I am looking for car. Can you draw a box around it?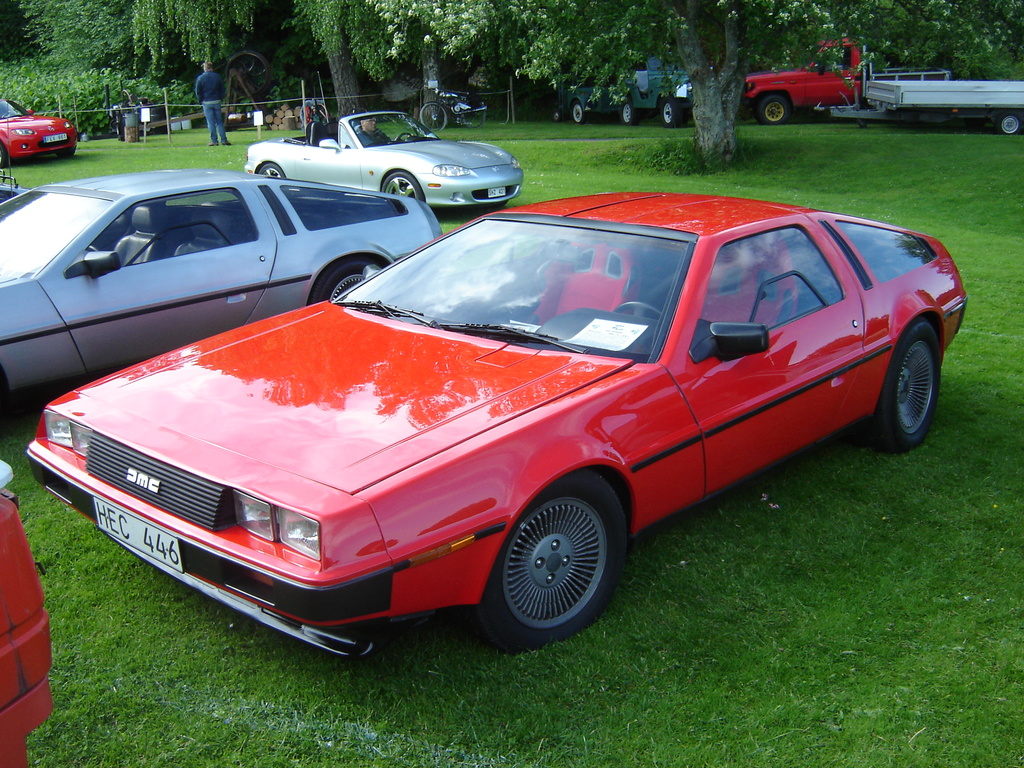
Sure, the bounding box is rect(0, 94, 84, 166).
